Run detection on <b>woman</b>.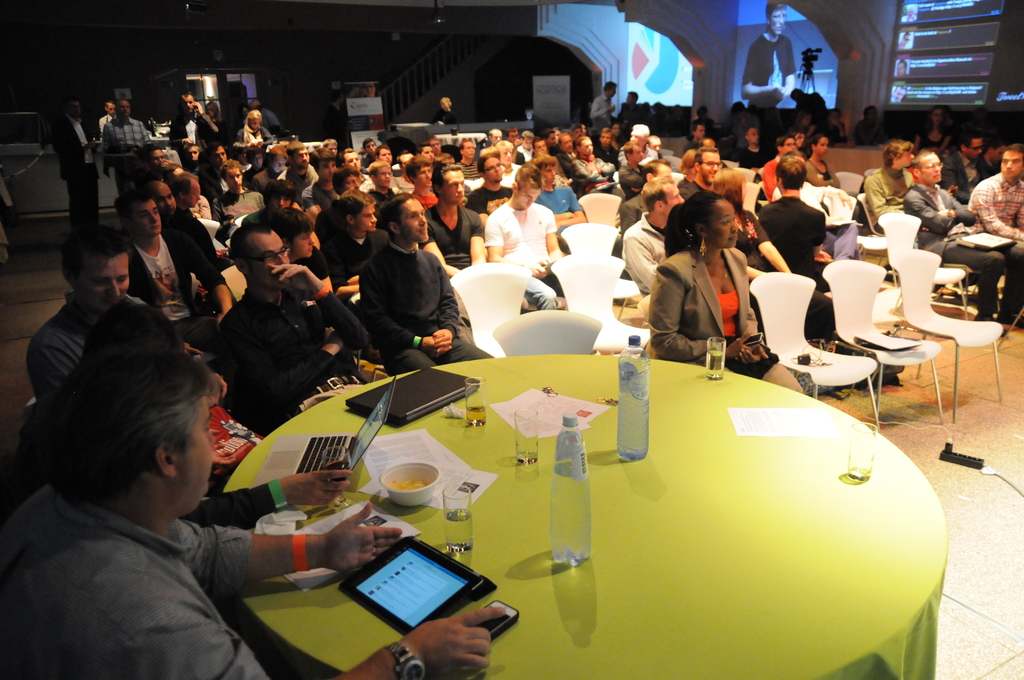
Result: (828, 106, 845, 142).
